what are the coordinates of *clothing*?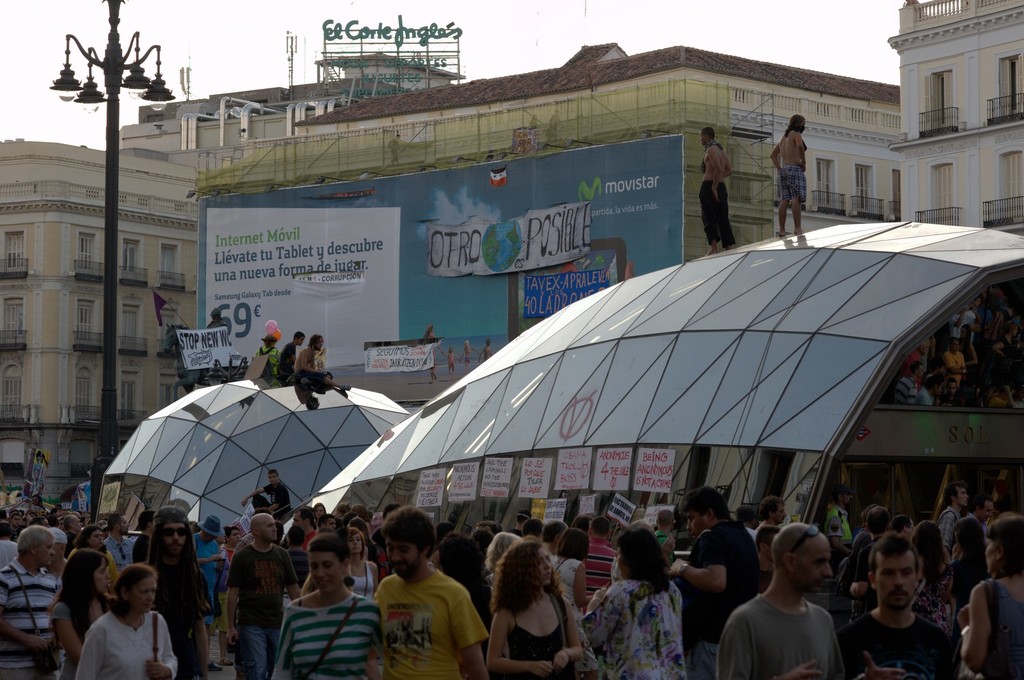
(252,346,283,384).
